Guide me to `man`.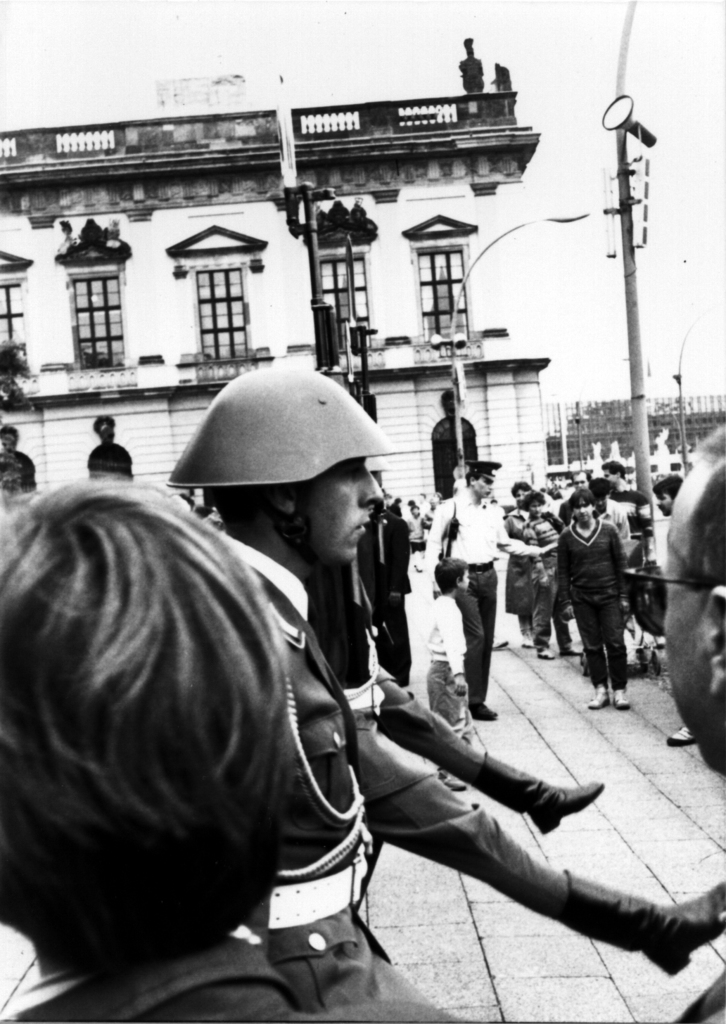
Guidance: crop(166, 364, 468, 1023).
